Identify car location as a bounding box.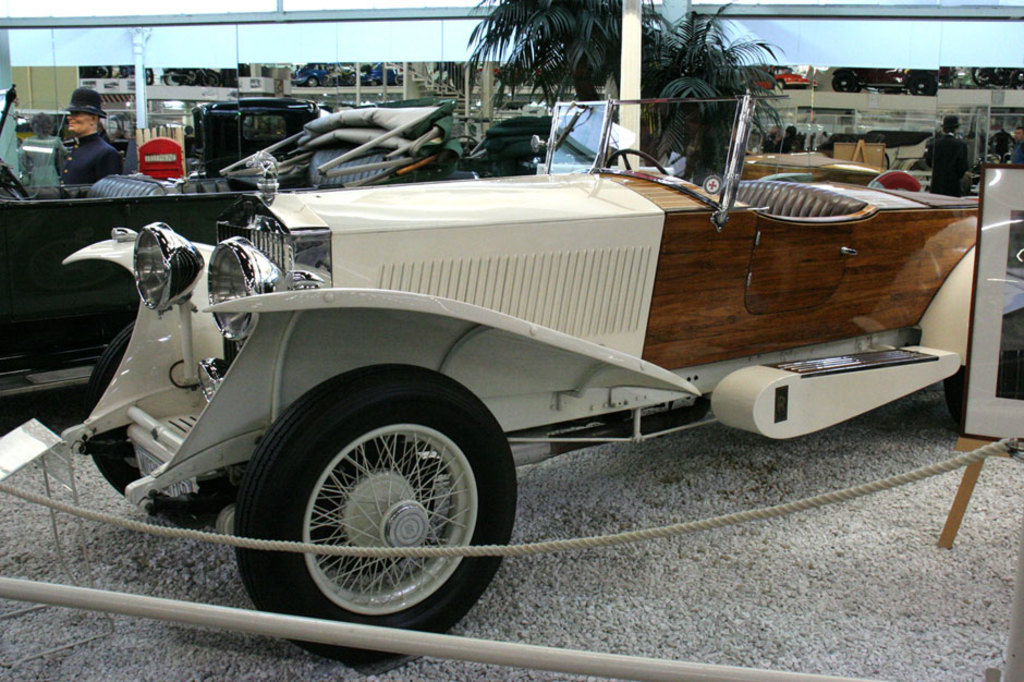
crop(62, 93, 983, 669).
